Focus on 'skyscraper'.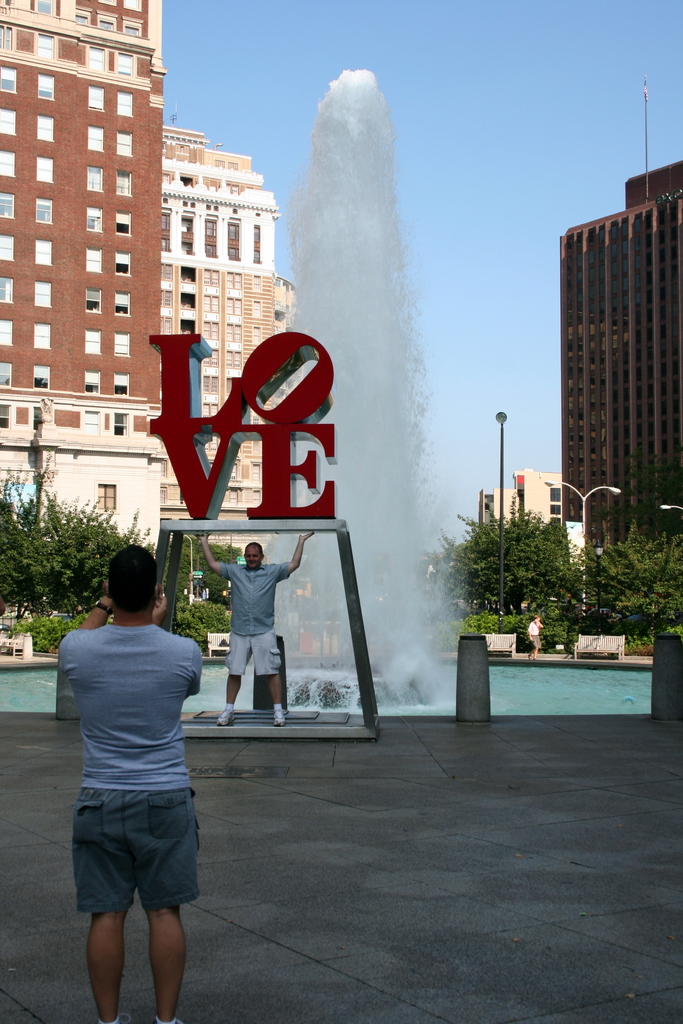
Focused at region(525, 128, 669, 603).
